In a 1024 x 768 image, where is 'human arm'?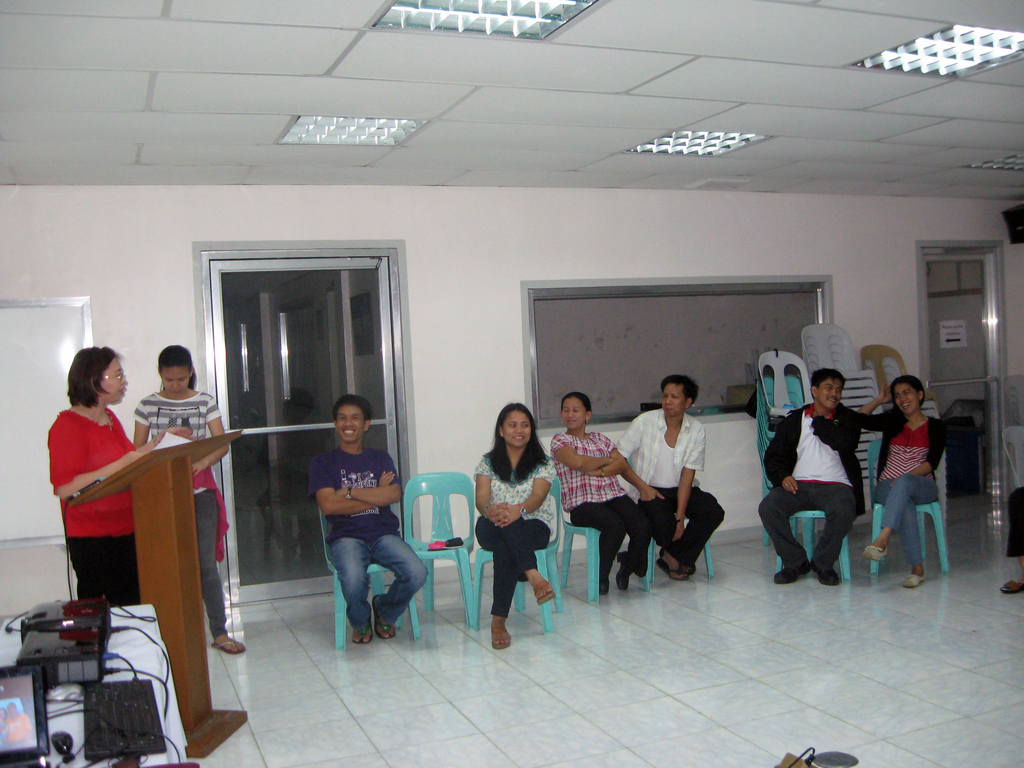
666/426/698/537.
